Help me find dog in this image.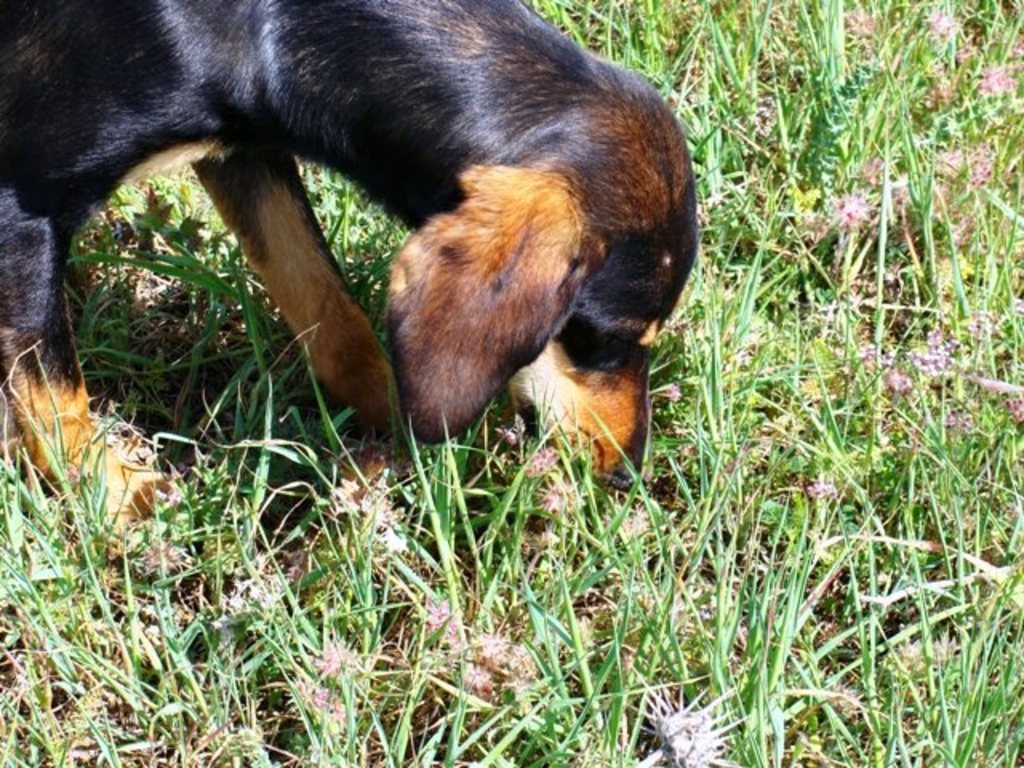
Found it: locate(0, 0, 699, 550).
